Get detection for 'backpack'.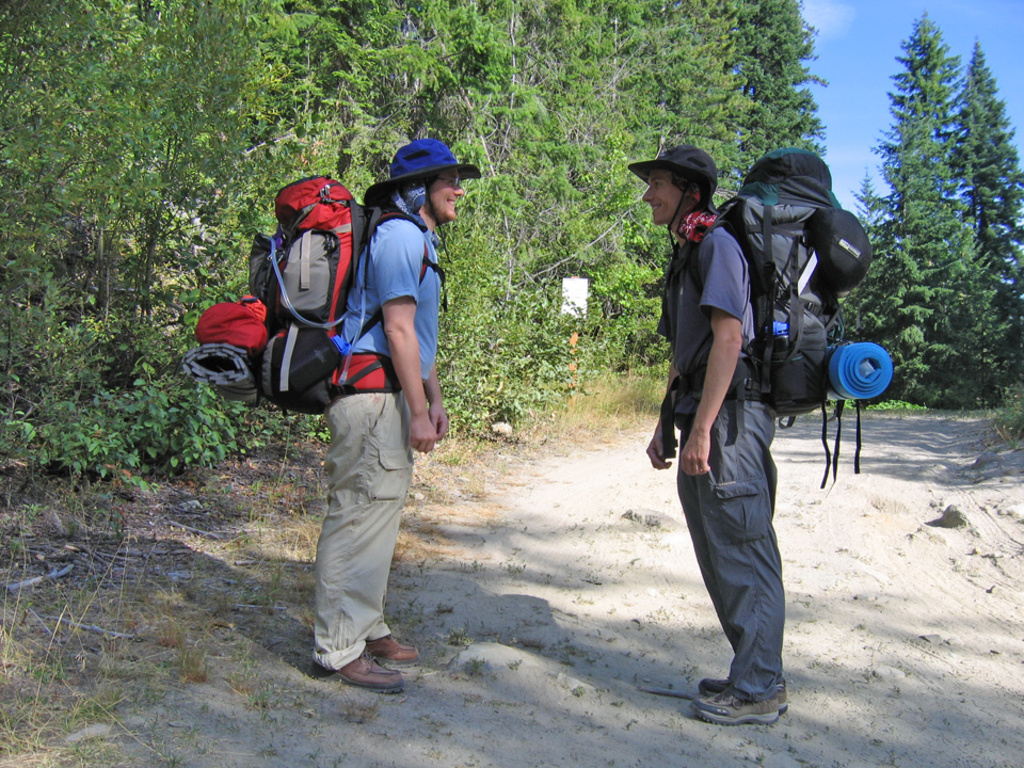
Detection: (left=180, top=181, right=439, bottom=416).
